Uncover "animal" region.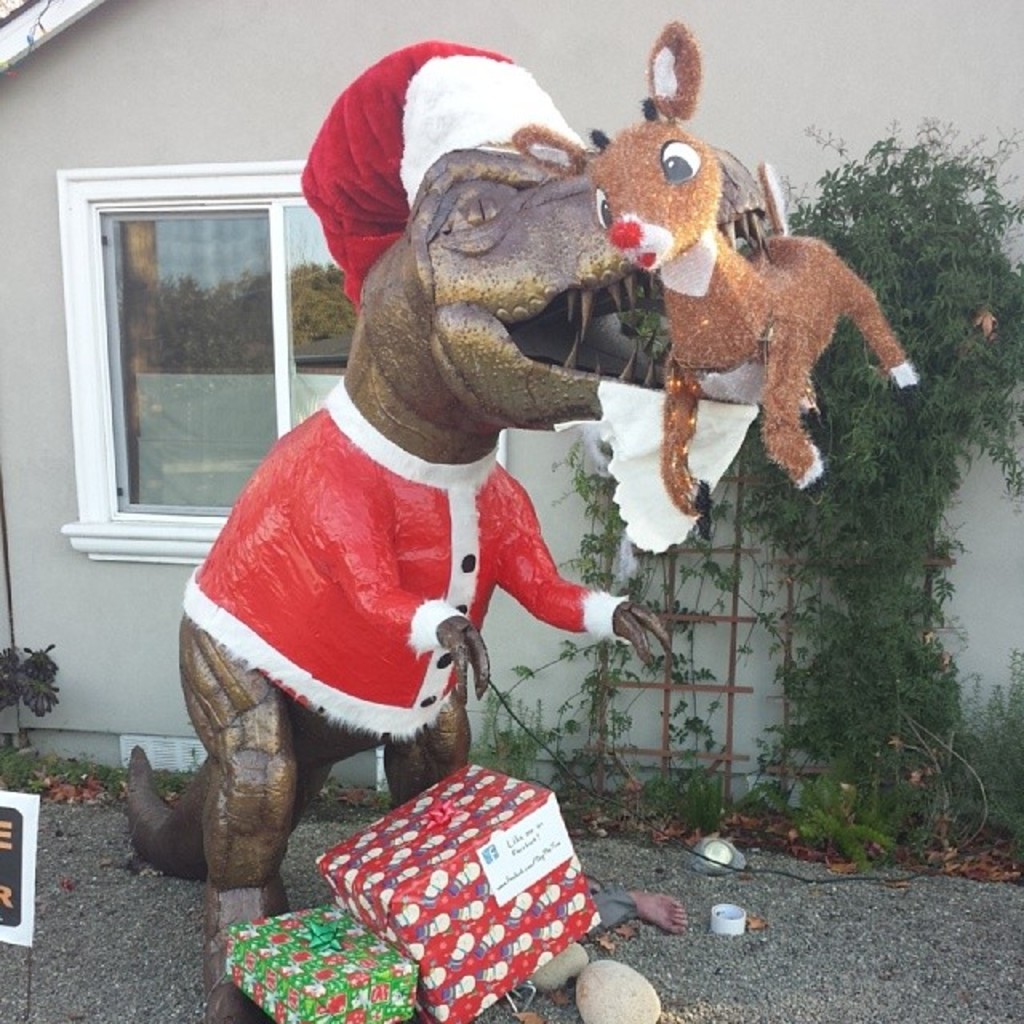
Uncovered: 126 147 776 1022.
